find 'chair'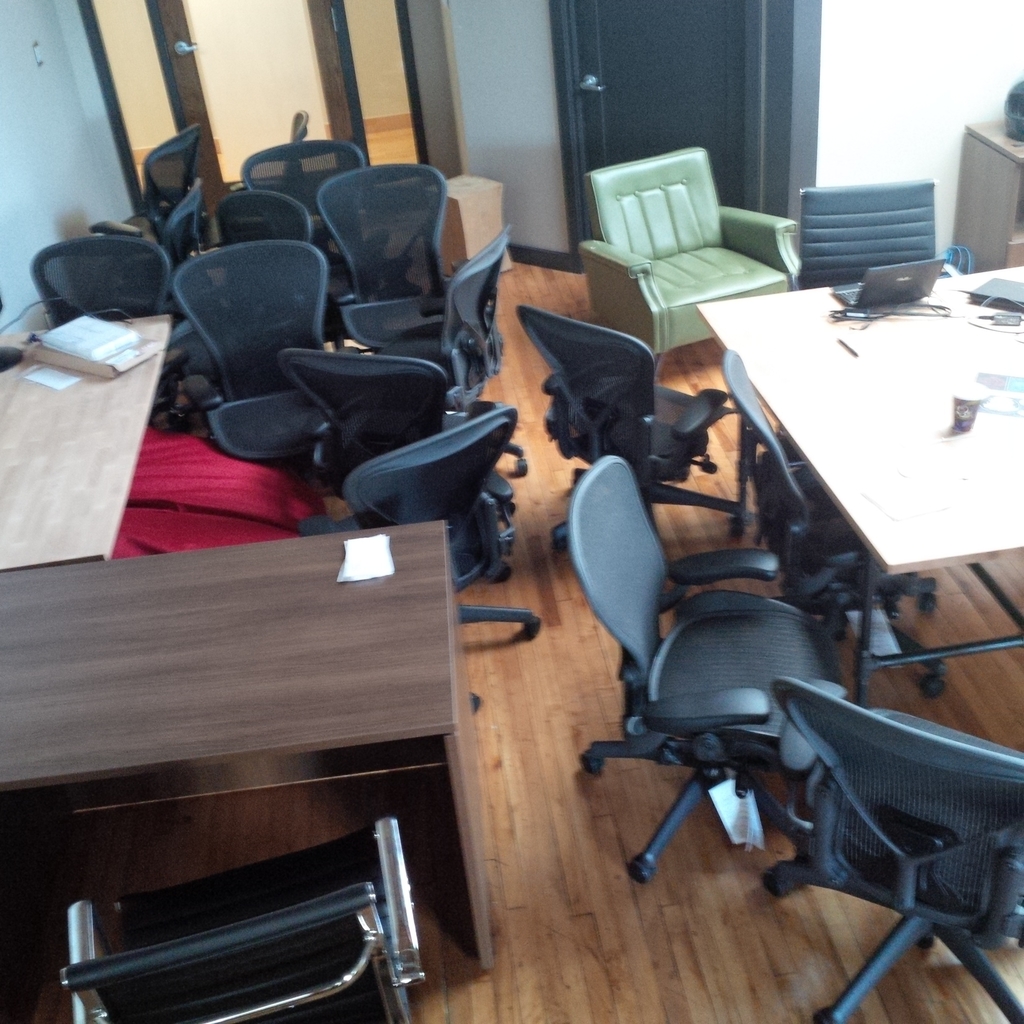
240:135:375:333
